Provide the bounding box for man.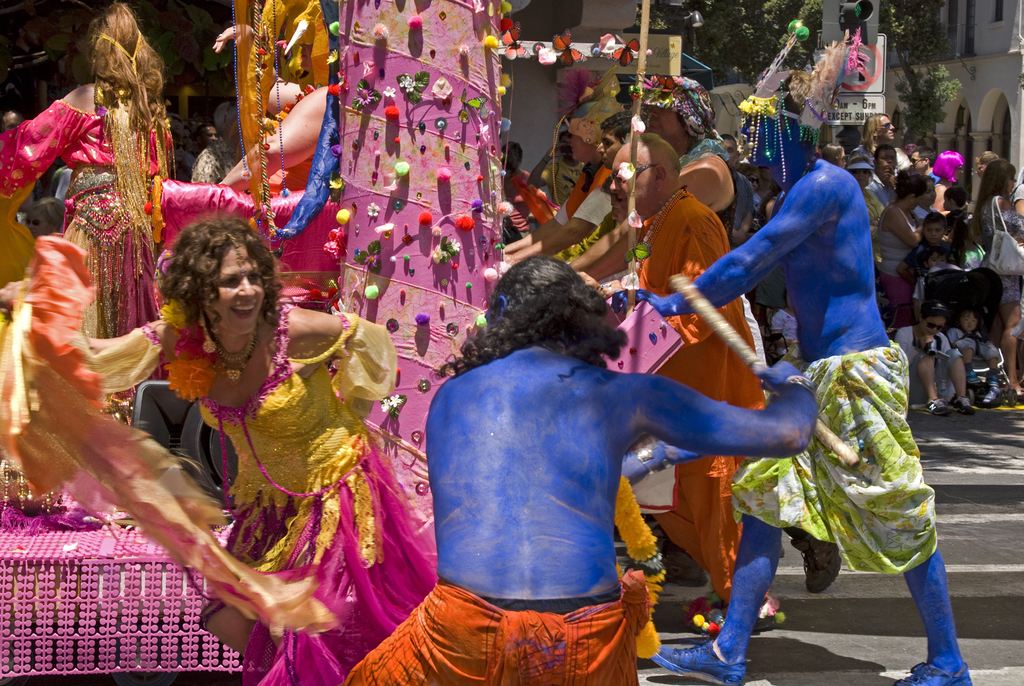
[861, 143, 892, 209].
